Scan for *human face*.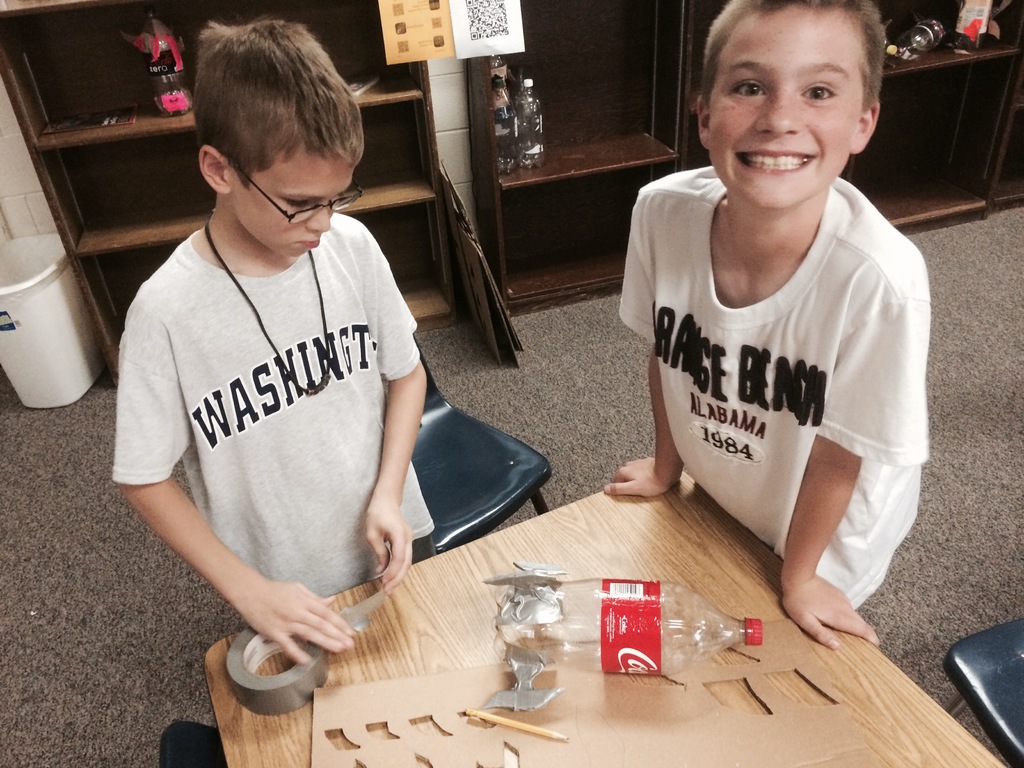
Scan result: [x1=713, y1=4, x2=865, y2=214].
